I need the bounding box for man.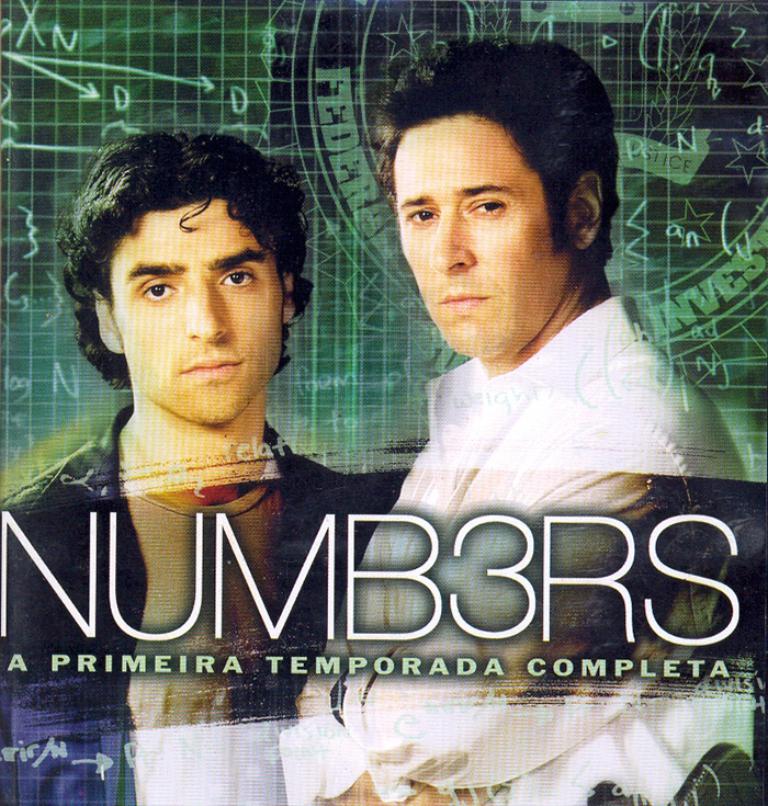
Here it is: bbox=(199, 75, 734, 715).
